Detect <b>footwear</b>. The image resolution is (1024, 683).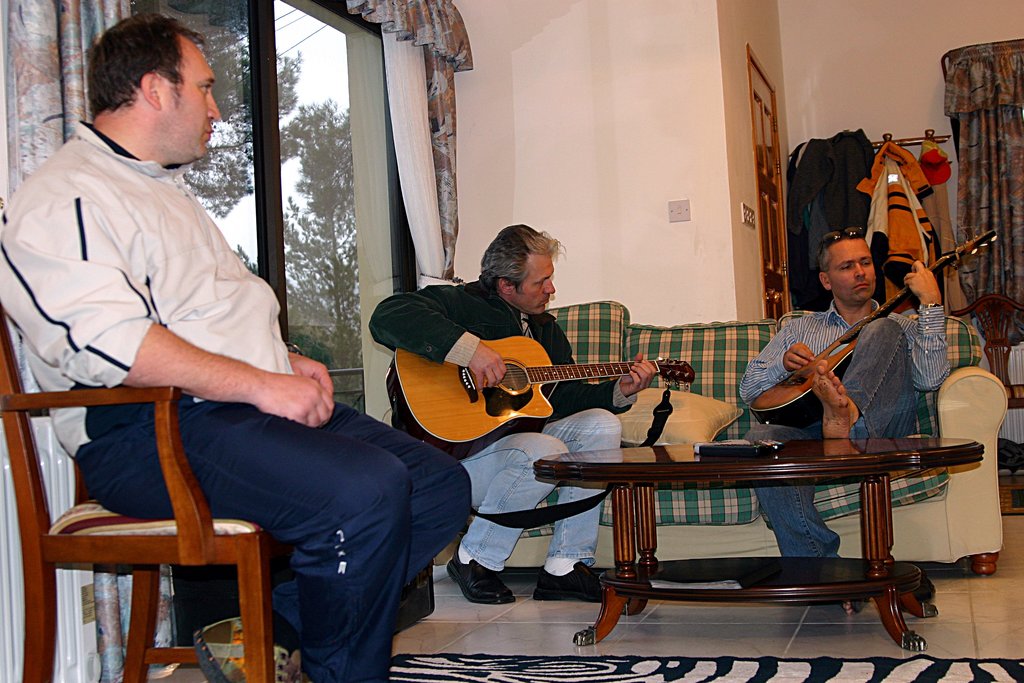
pyautogui.locateOnScreen(445, 548, 514, 601).
